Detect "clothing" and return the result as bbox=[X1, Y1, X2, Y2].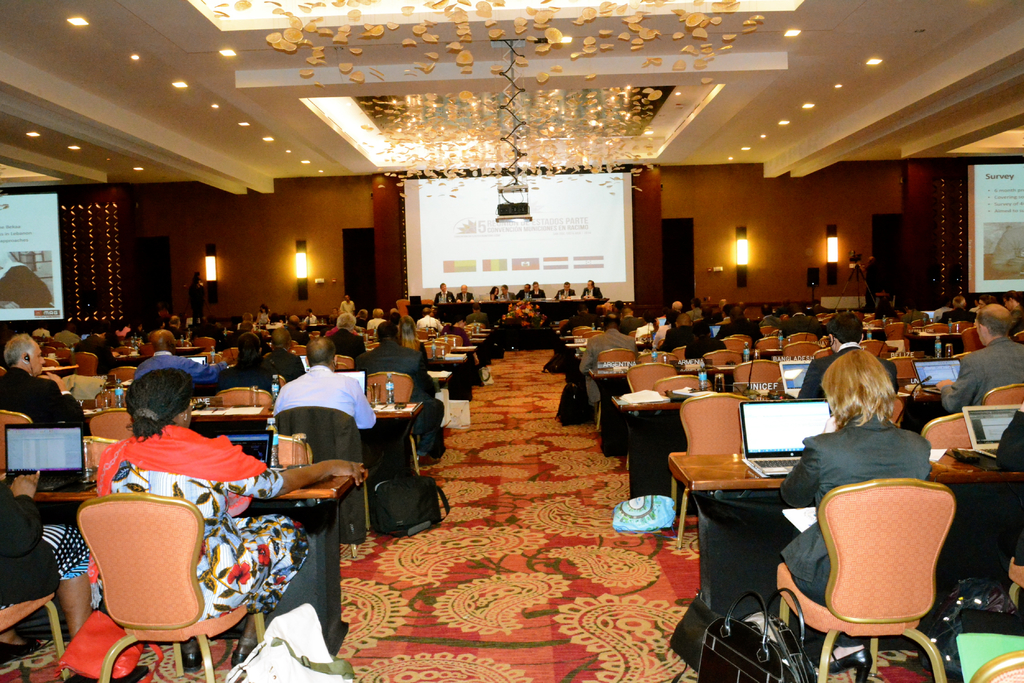
bbox=[458, 290, 472, 301].
